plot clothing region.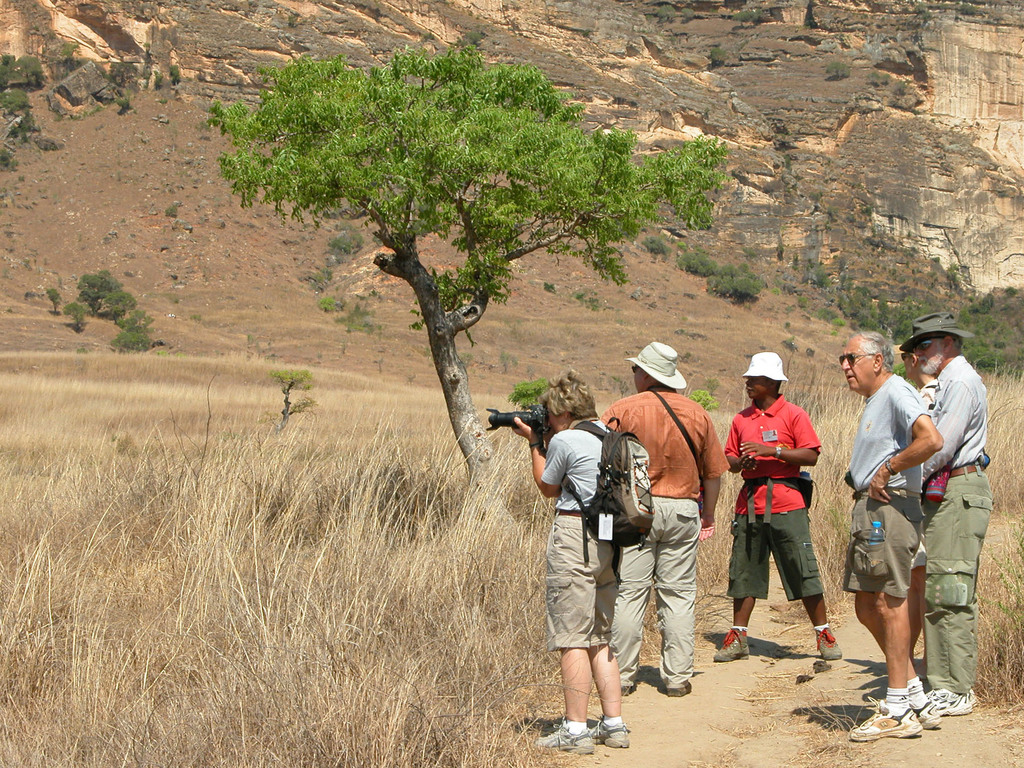
Plotted at pyautogui.locateOnScreen(842, 369, 932, 599).
